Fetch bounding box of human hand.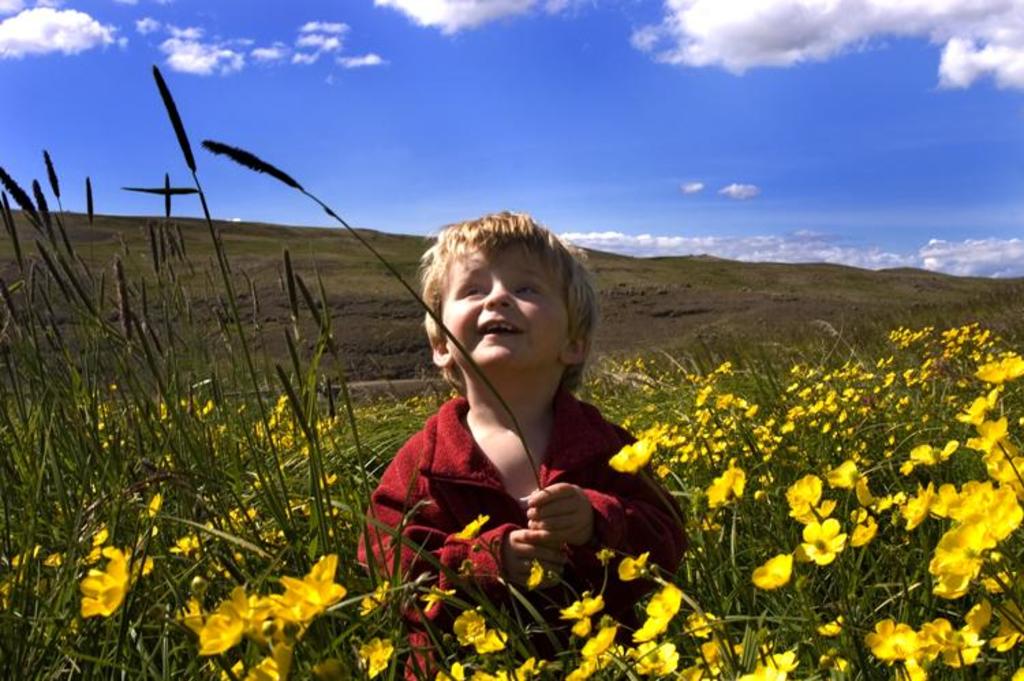
Bbox: bbox(527, 478, 595, 542).
